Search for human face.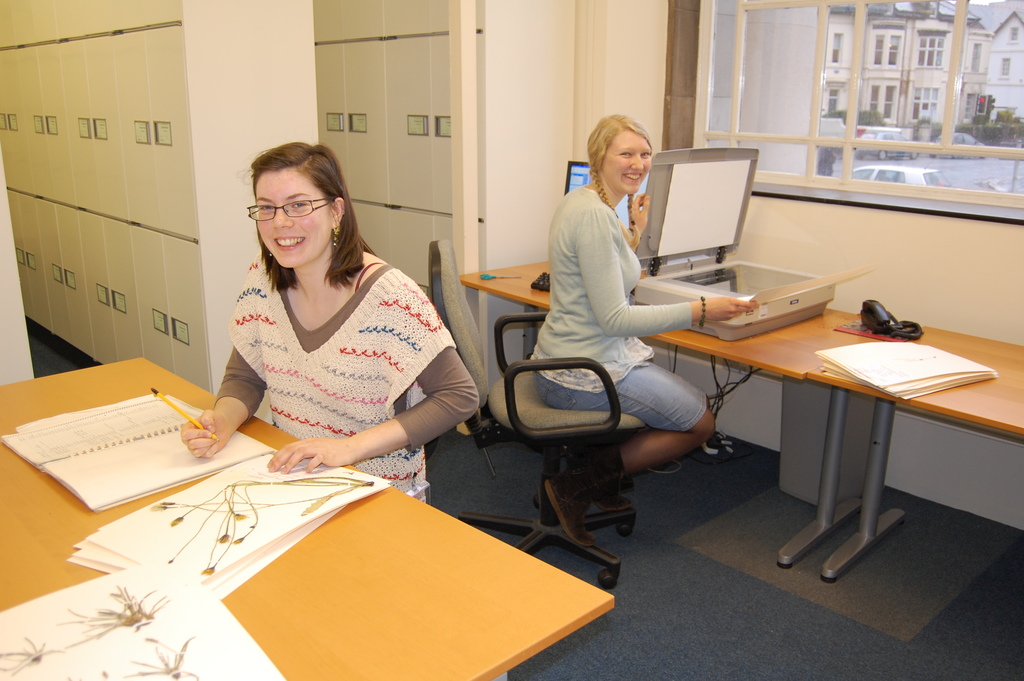
Found at [left=605, top=134, right=653, bottom=193].
